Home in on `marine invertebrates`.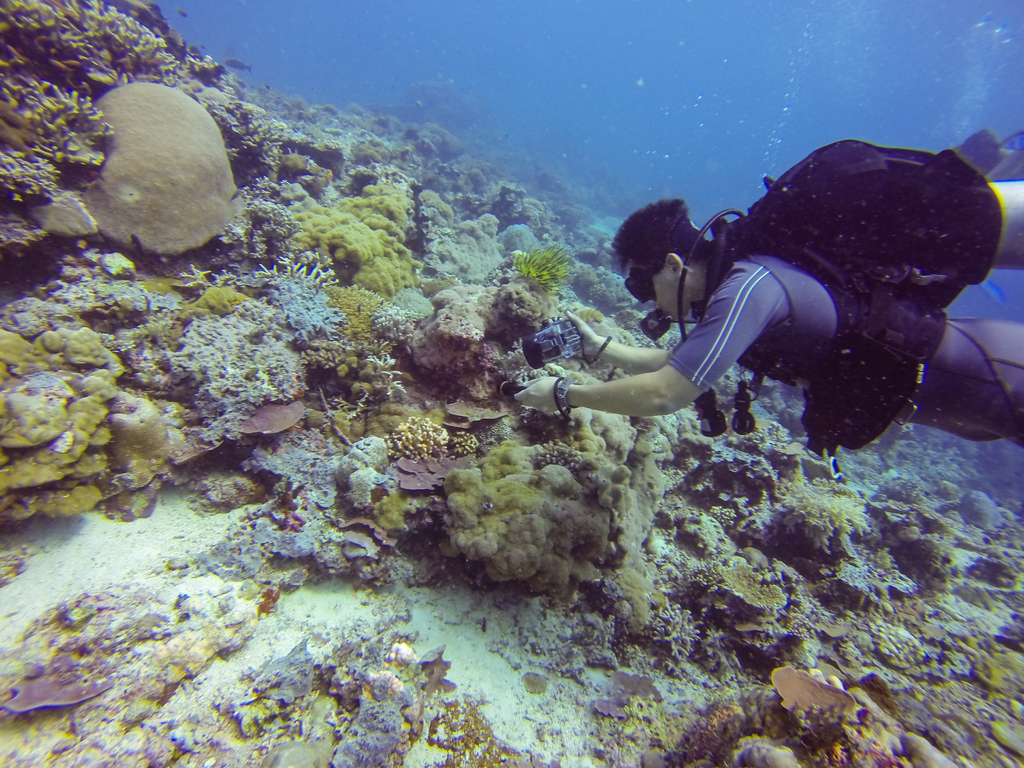
Homed in at BBox(0, 0, 346, 264).
